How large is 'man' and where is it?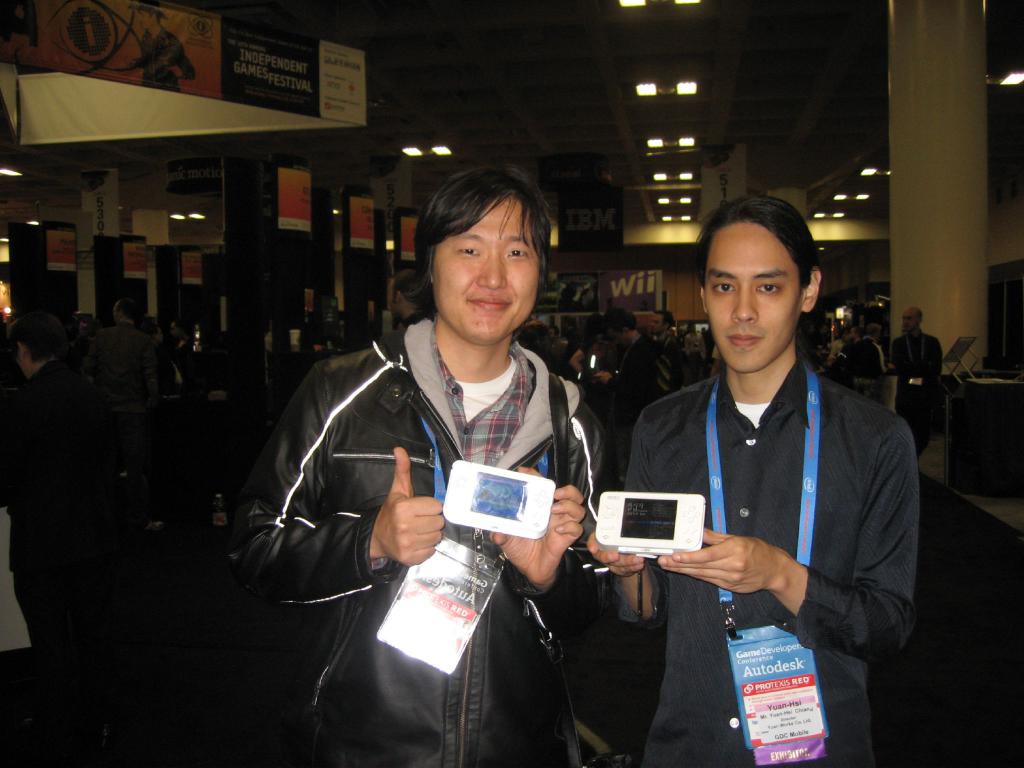
Bounding box: 0 304 133 748.
